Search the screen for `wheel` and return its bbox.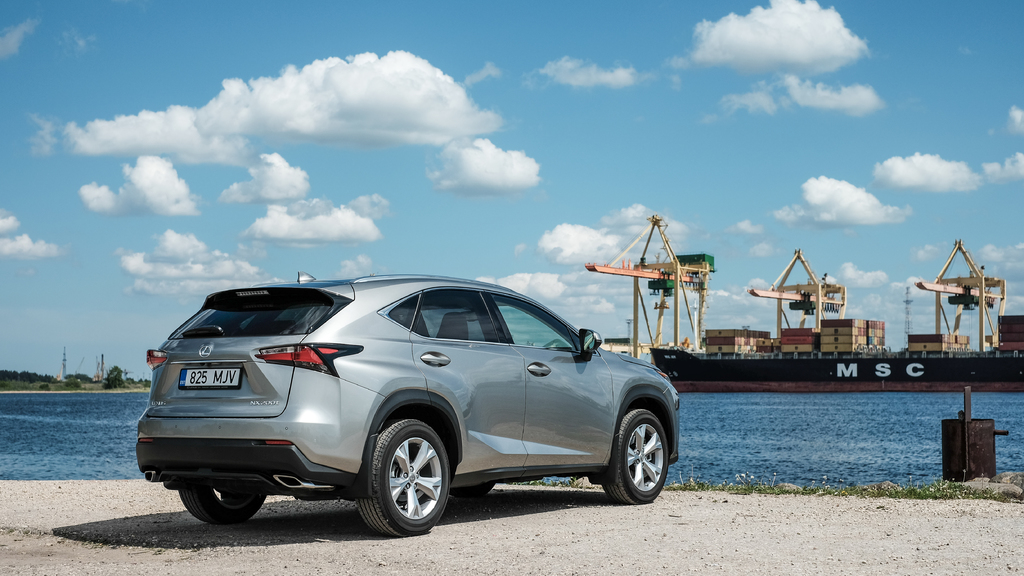
Found: rect(357, 417, 452, 536).
